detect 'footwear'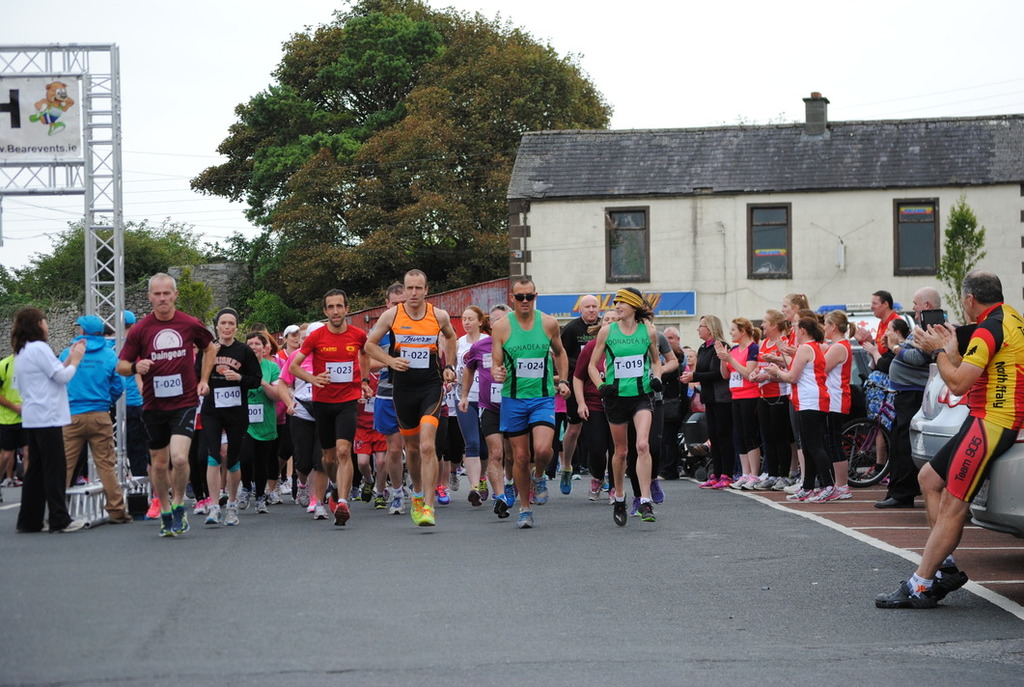
x1=408 y1=493 x2=422 y2=526
